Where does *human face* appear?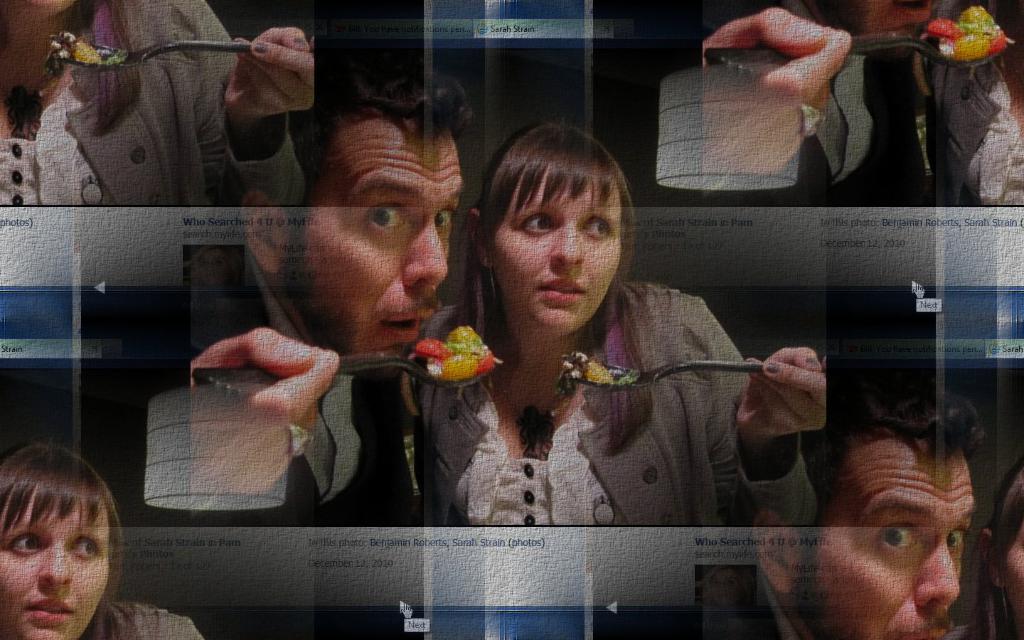
Appears at crop(498, 169, 620, 331).
